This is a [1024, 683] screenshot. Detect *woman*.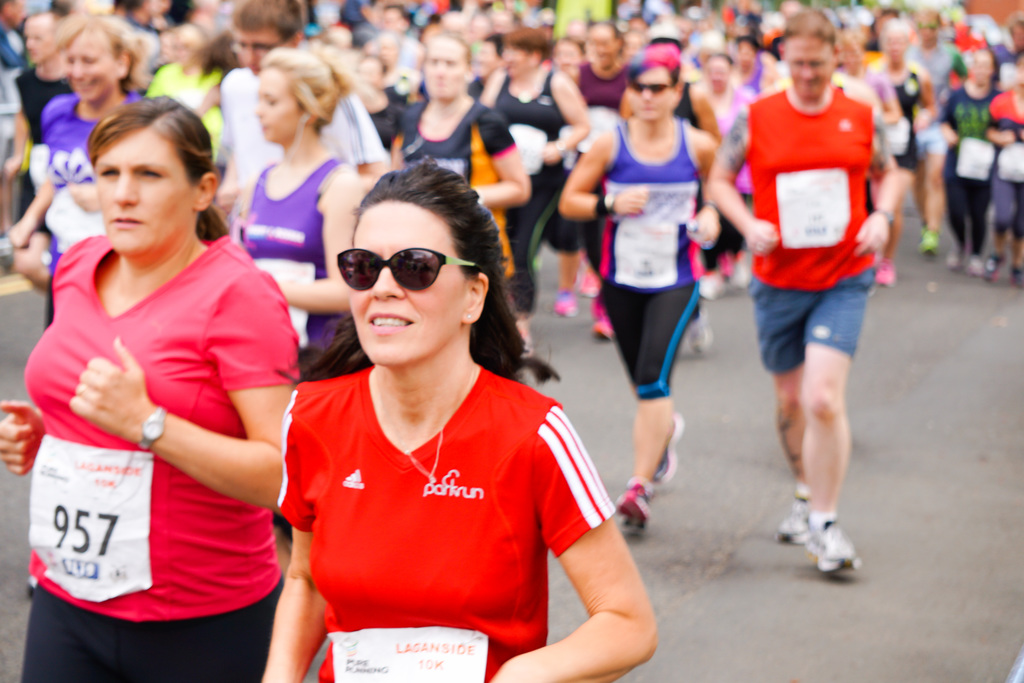
bbox(386, 24, 531, 343).
